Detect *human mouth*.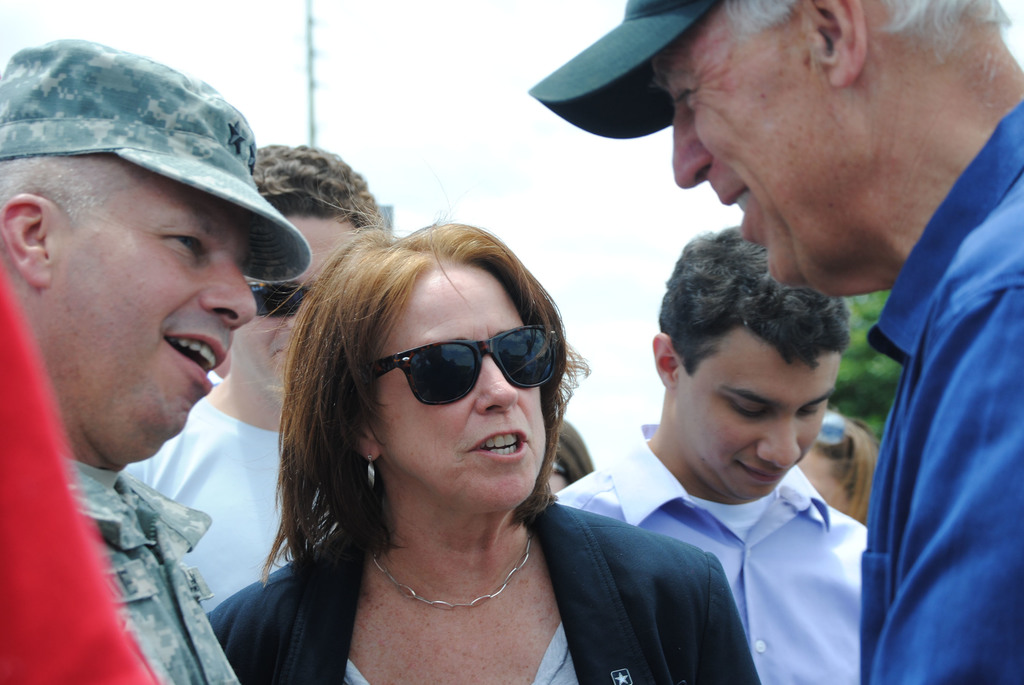
Detected at {"x1": 724, "y1": 194, "x2": 758, "y2": 242}.
